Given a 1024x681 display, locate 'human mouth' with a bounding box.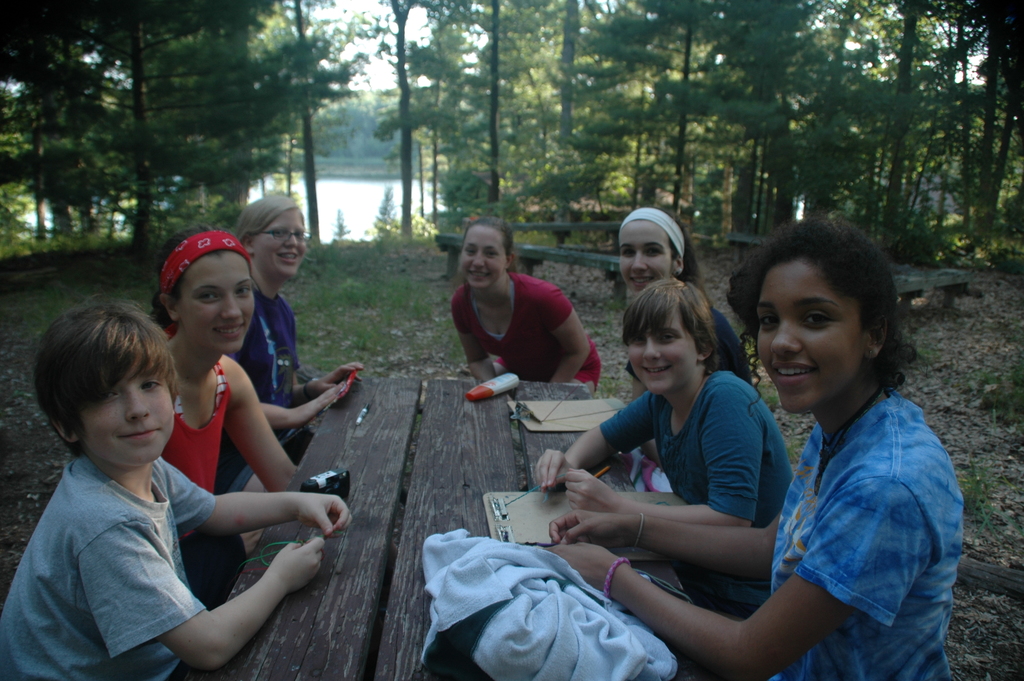
Located: BBox(218, 322, 244, 340).
